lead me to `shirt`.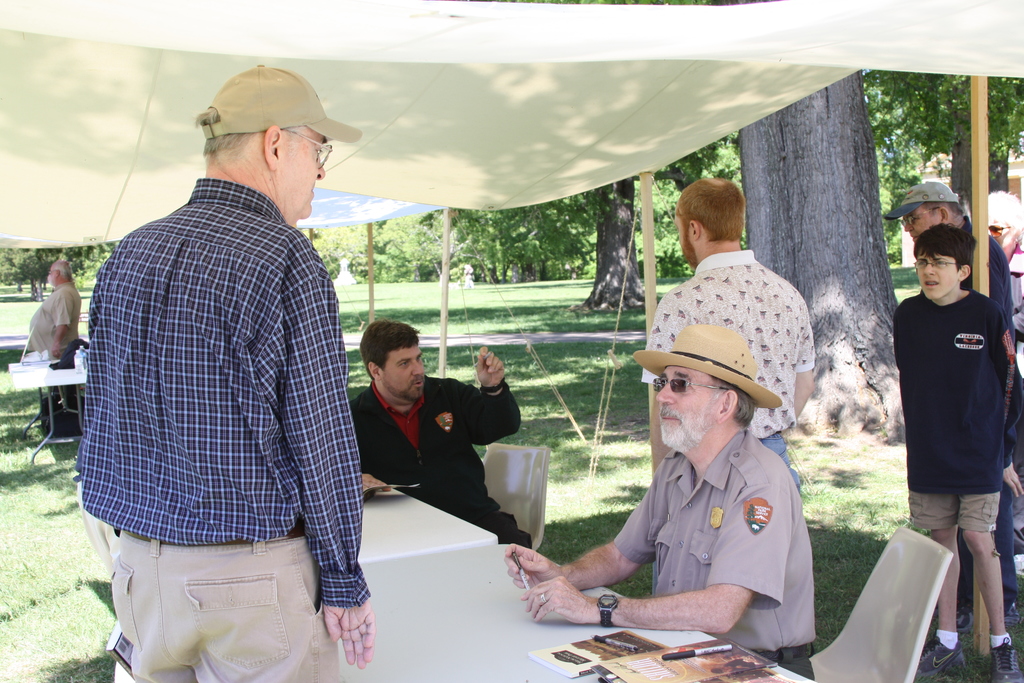
Lead to box(72, 169, 350, 592).
